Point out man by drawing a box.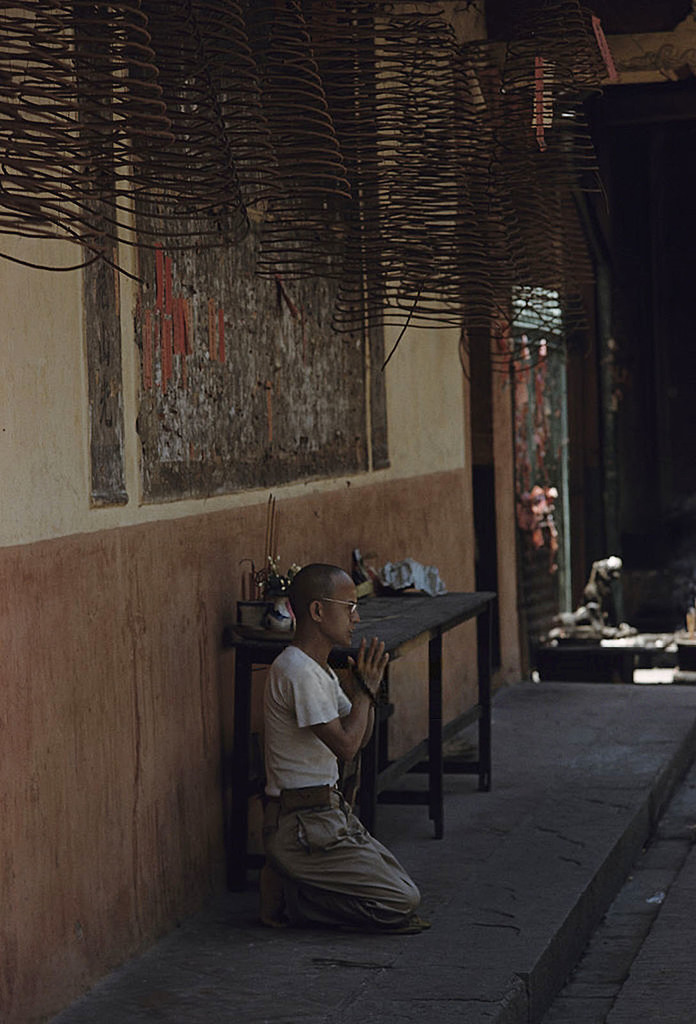
x1=240 y1=525 x2=397 y2=942.
